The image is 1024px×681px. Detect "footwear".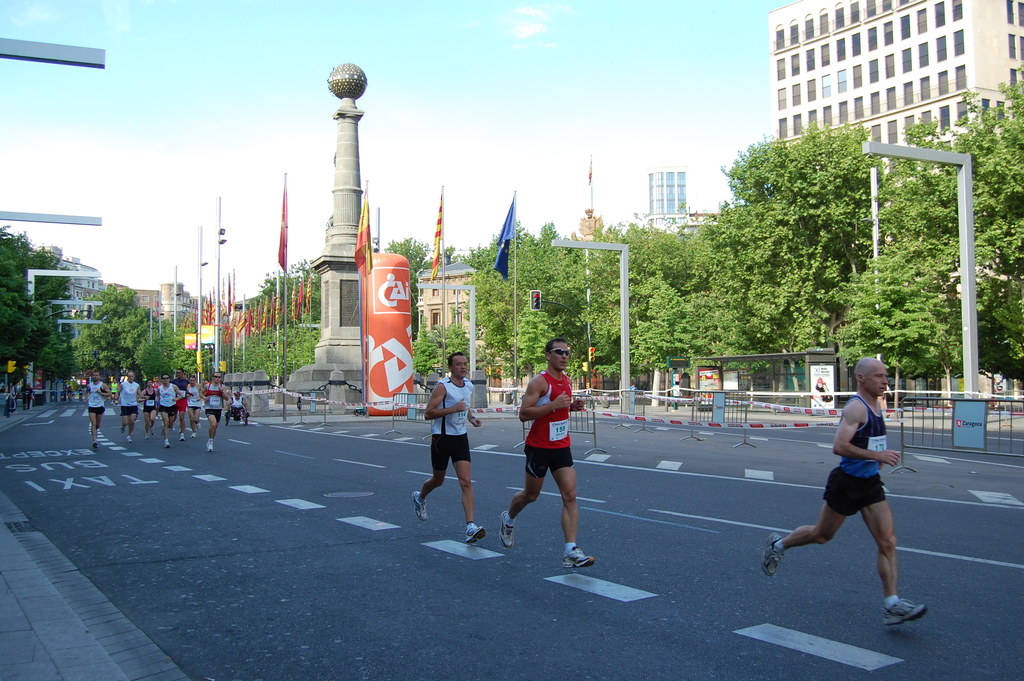
Detection: BBox(207, 443, 216, 457).
